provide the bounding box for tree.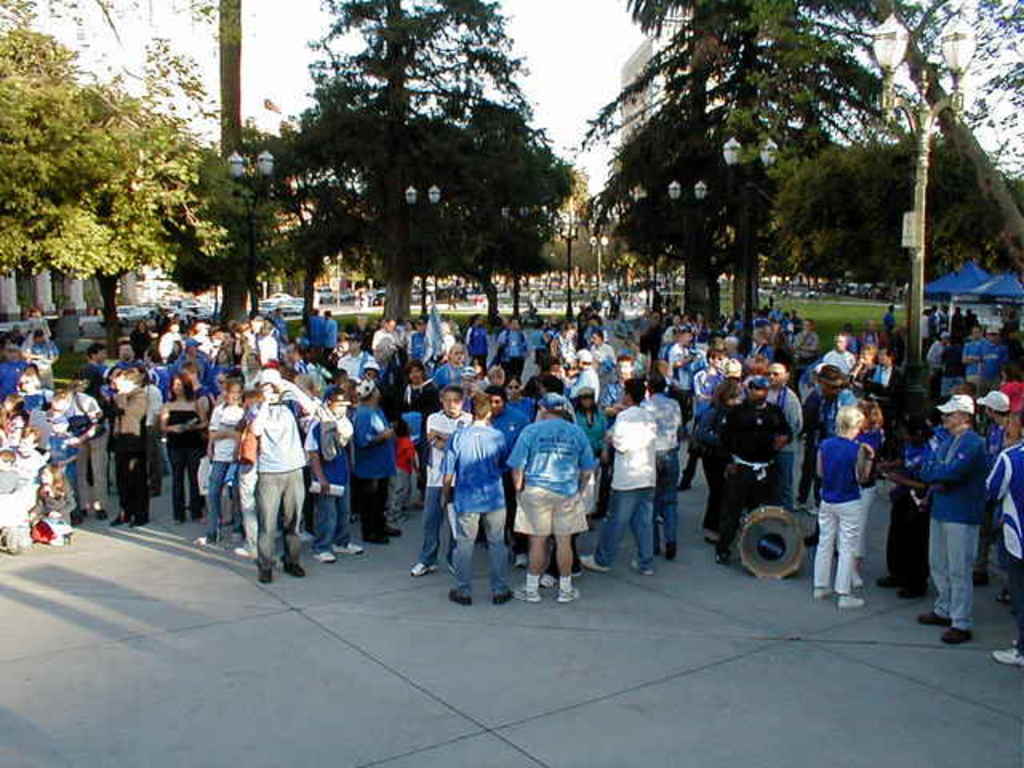
crop(0, 8, 197, 358).
